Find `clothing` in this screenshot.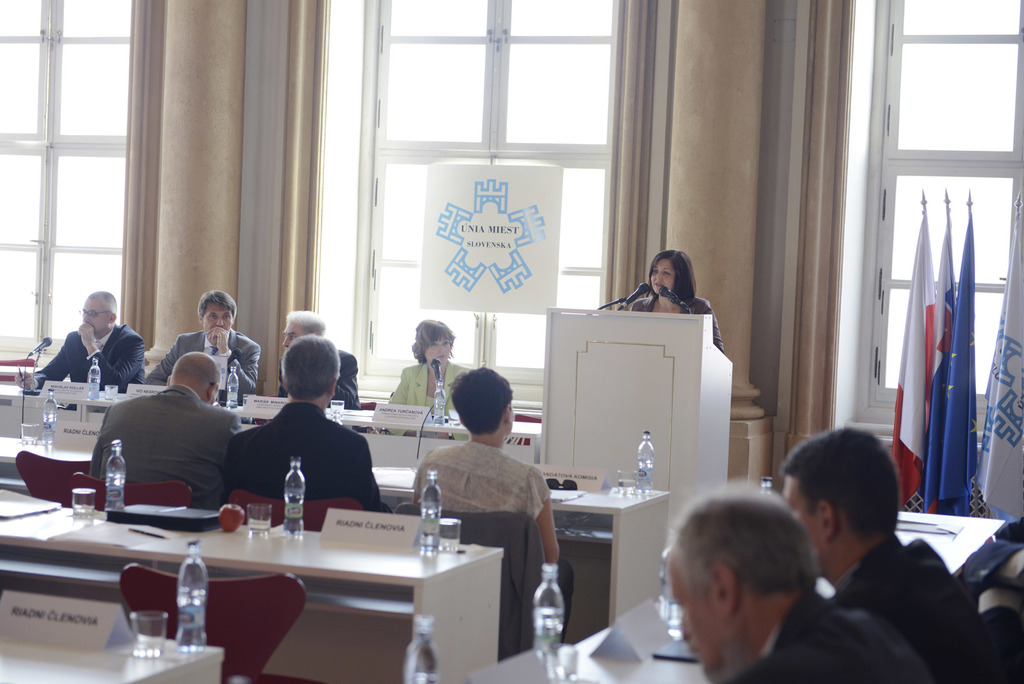
The bounding box for `clothing` is (737,582,925,683).
